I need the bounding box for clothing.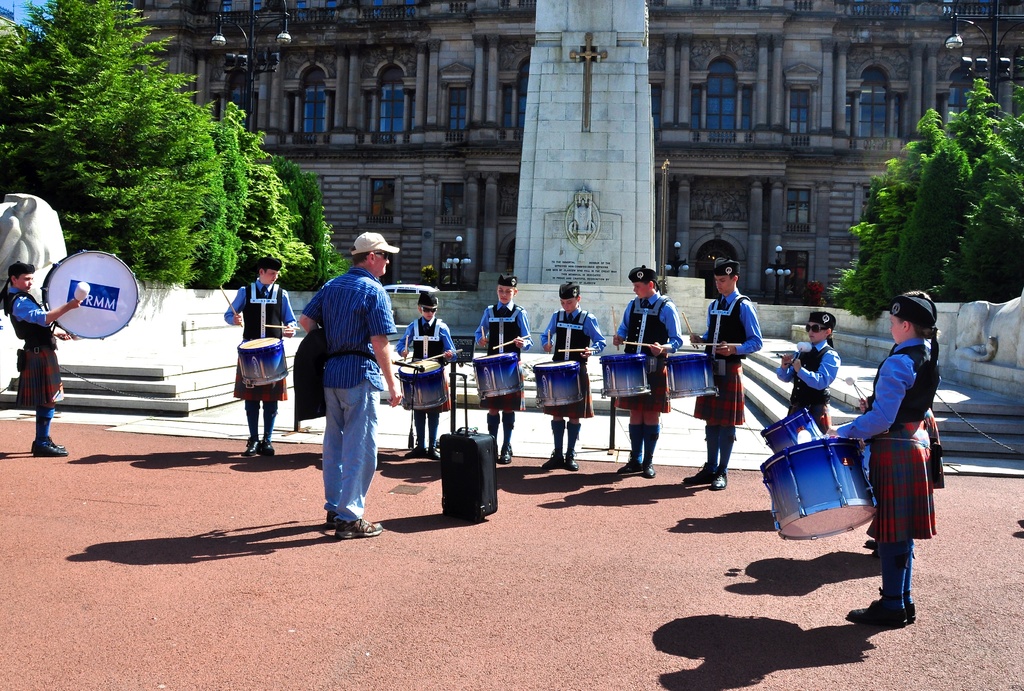
Here it is: select_region(224, 280, 295, 432).
